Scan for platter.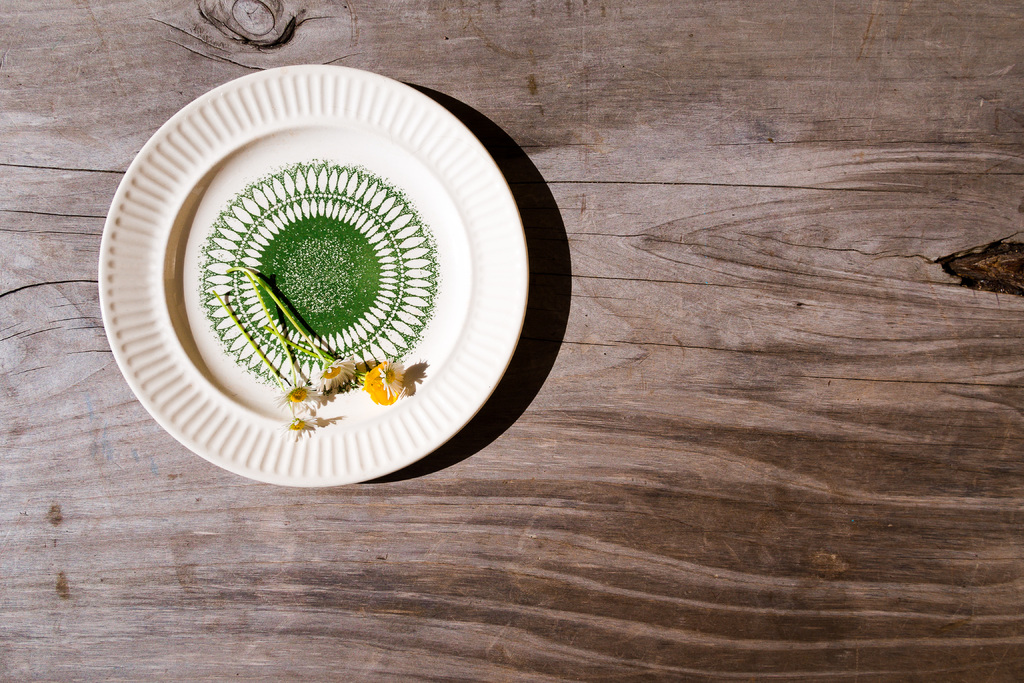
Scan result: BBox(97, 65, 529, 488).
